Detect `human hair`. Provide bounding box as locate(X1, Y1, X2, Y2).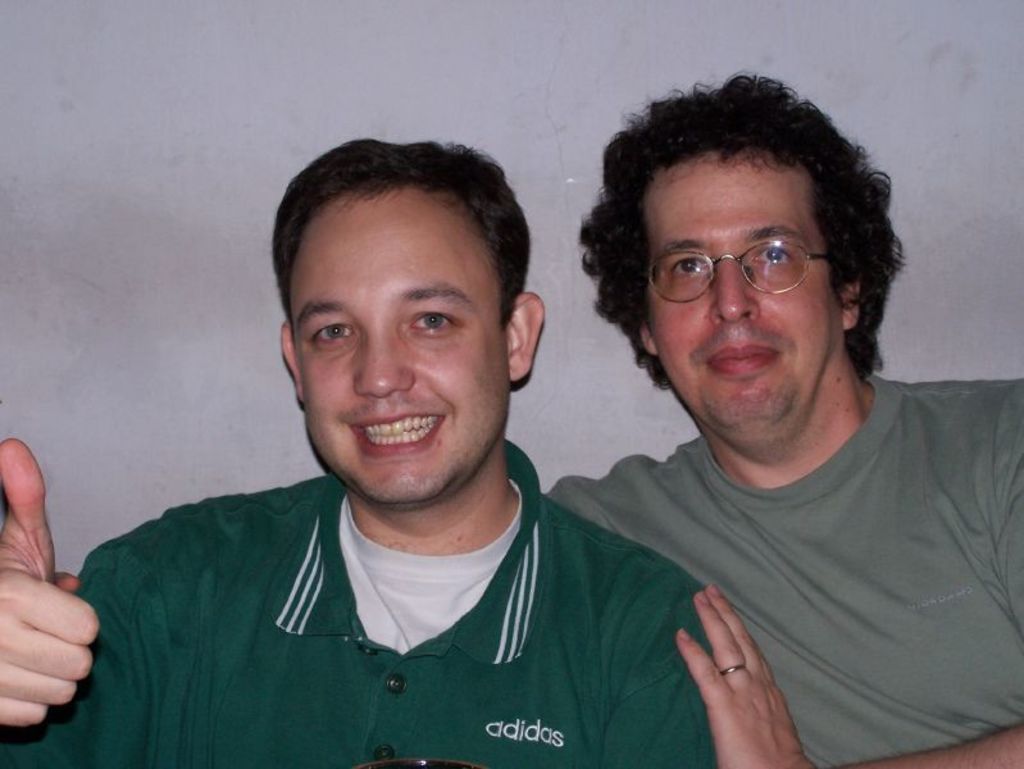
locate(270, 137, 536, 329).
